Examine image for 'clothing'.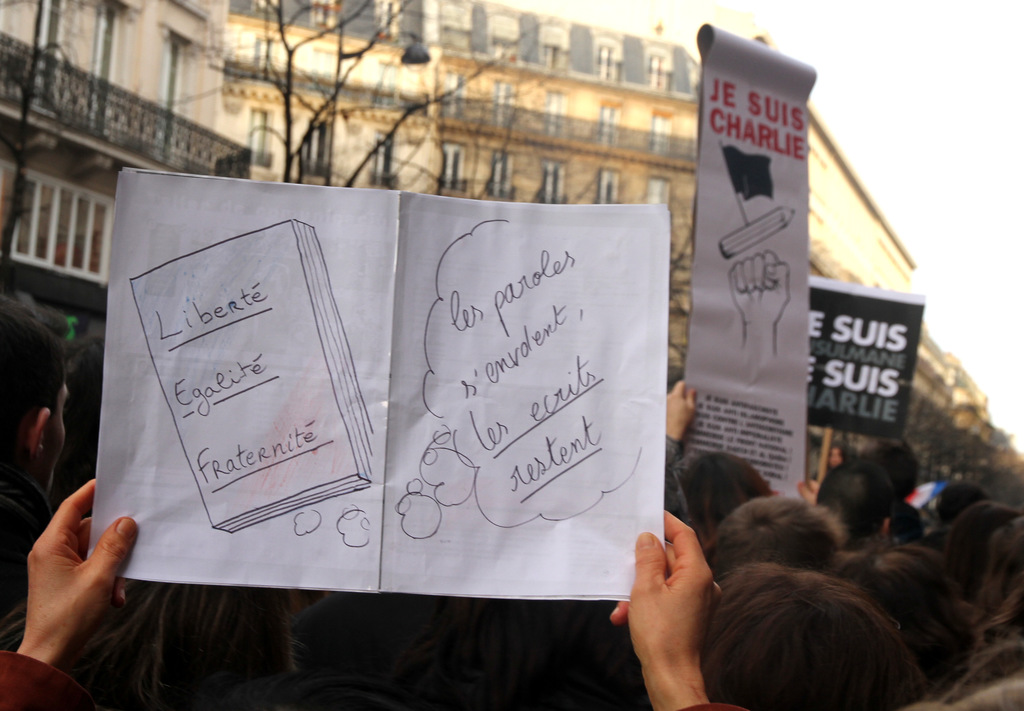
Examination result: (left=0, top=657, right=731, bottom=710).
